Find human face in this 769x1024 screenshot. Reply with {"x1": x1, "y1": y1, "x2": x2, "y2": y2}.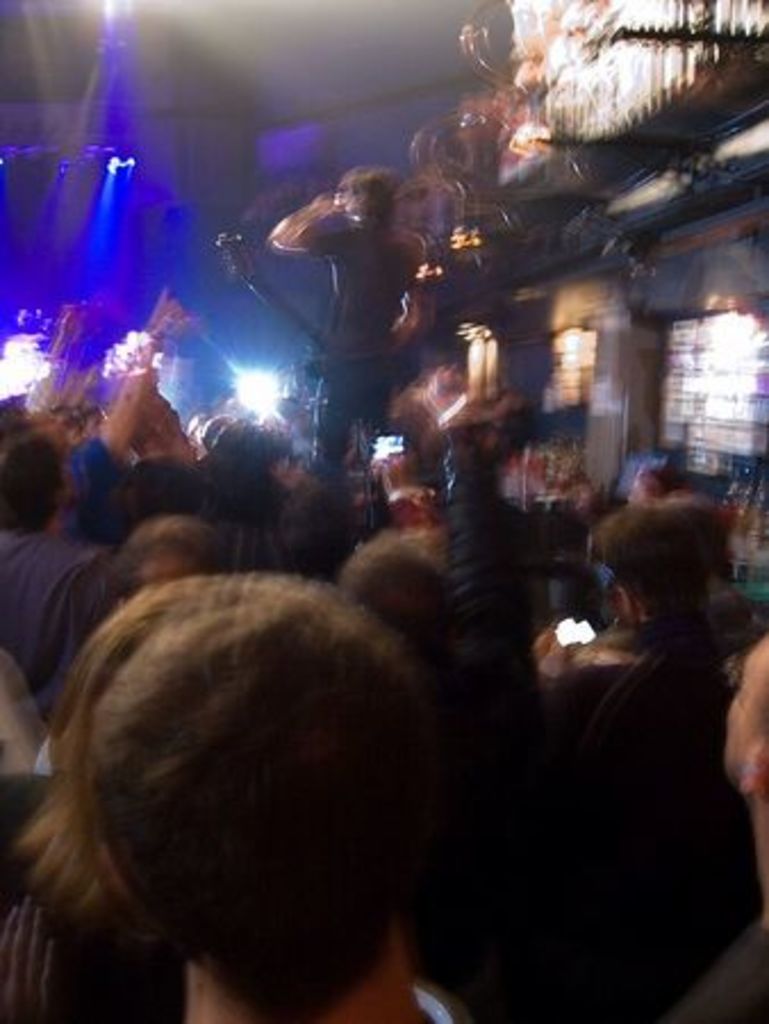
{"x1": 723, "y1": 639, "x2": 767, "y2": 774}.
